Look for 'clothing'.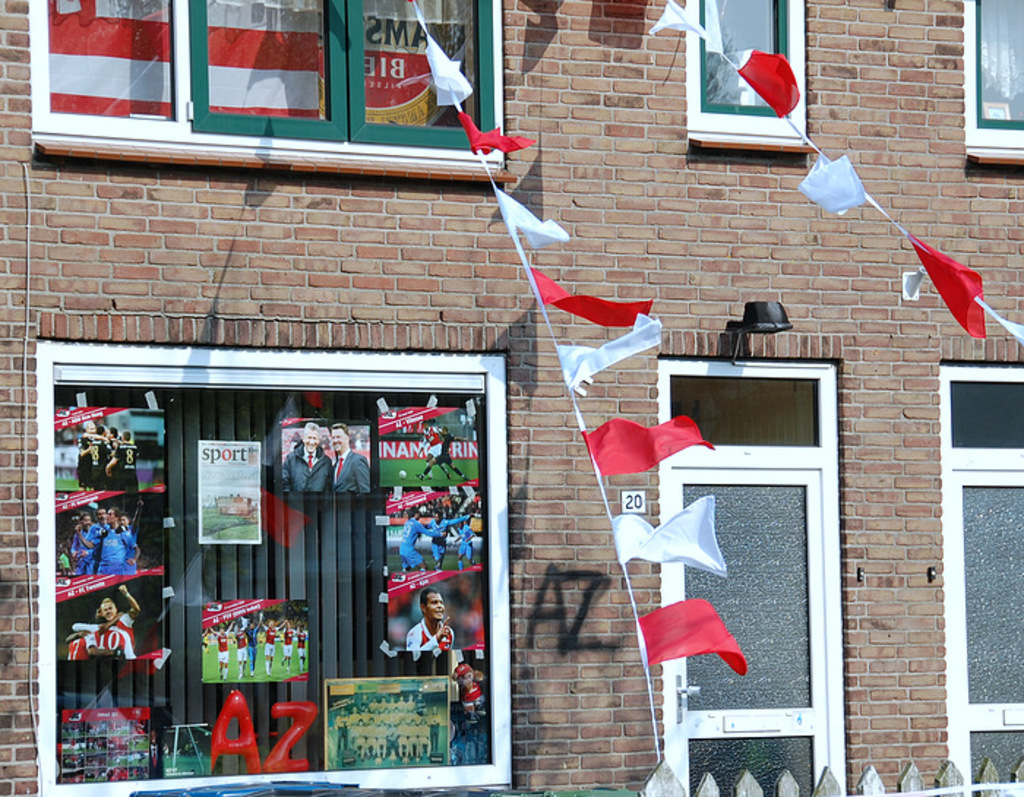
Found: 418:428:443:472.
